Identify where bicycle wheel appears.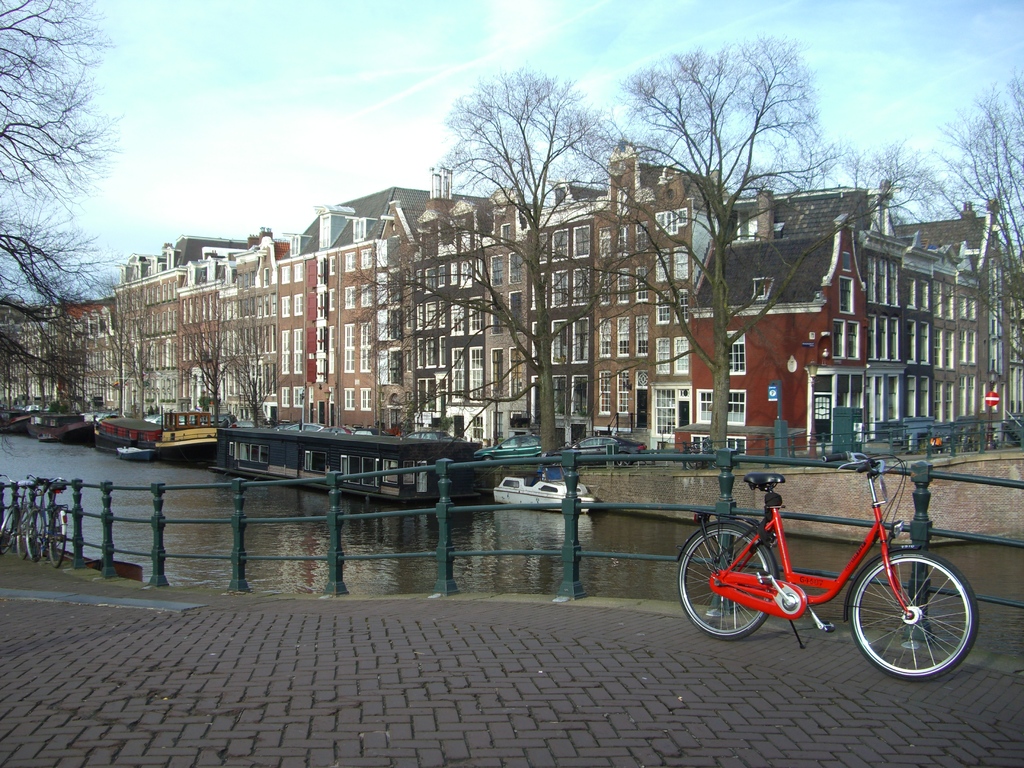
Appears at crop(29, 509, 44, 560).
